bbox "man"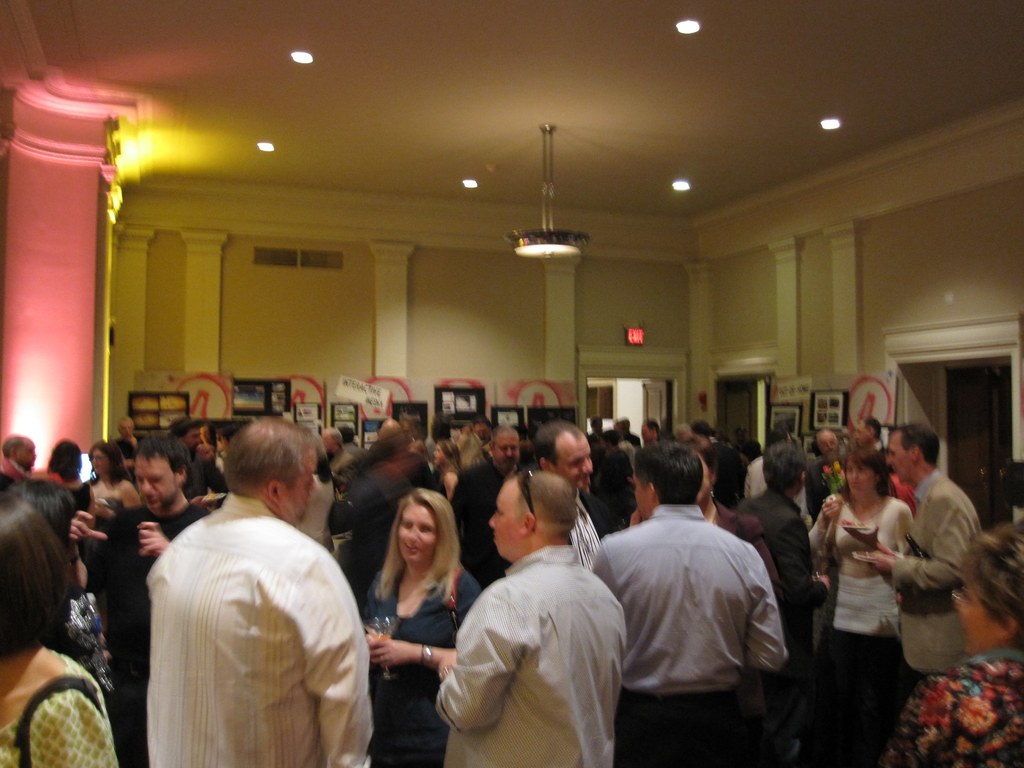
{"left": 74, "top": 431, "right": 205, "bottom": 767}
